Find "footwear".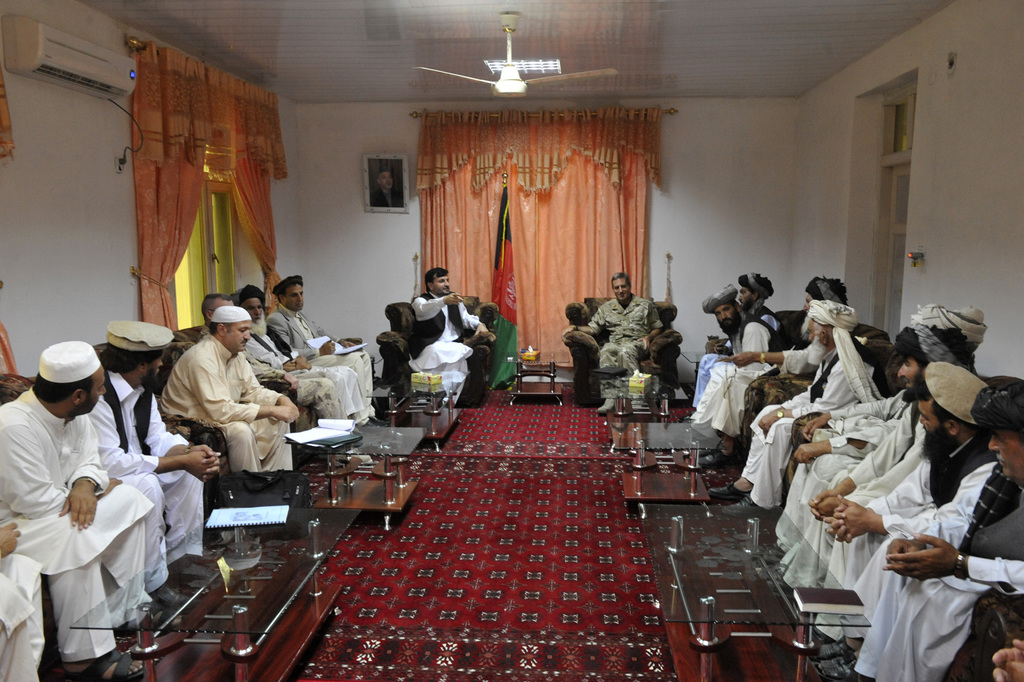
[815, 655, 874, 680].
